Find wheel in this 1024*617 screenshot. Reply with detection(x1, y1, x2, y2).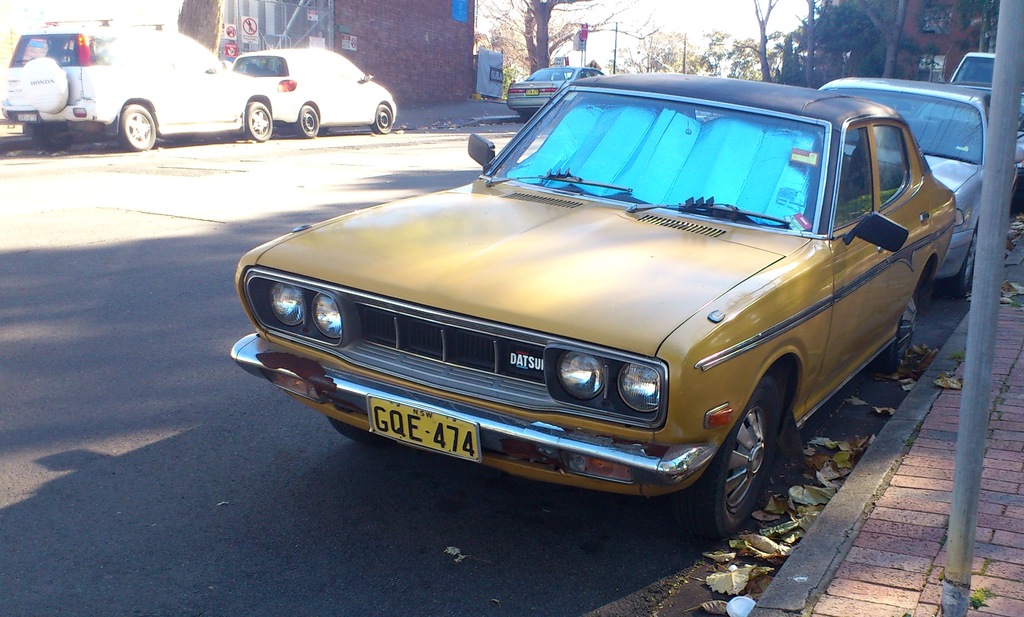
detection(38, 122, 86, 143).
